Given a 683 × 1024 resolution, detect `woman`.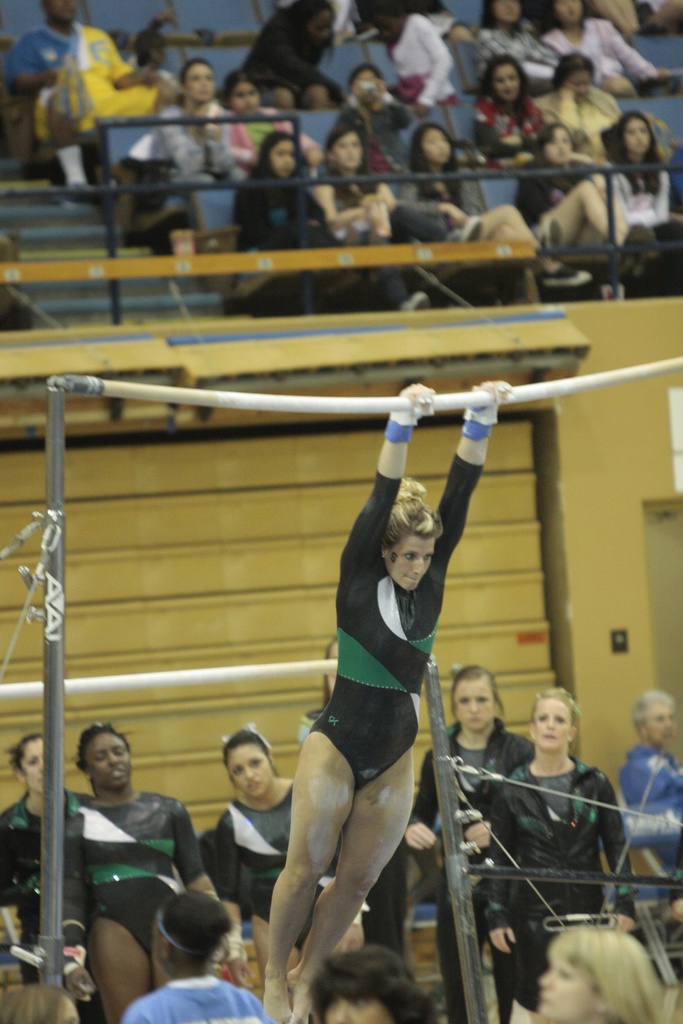
crop(400, 663, 536, 1023).
